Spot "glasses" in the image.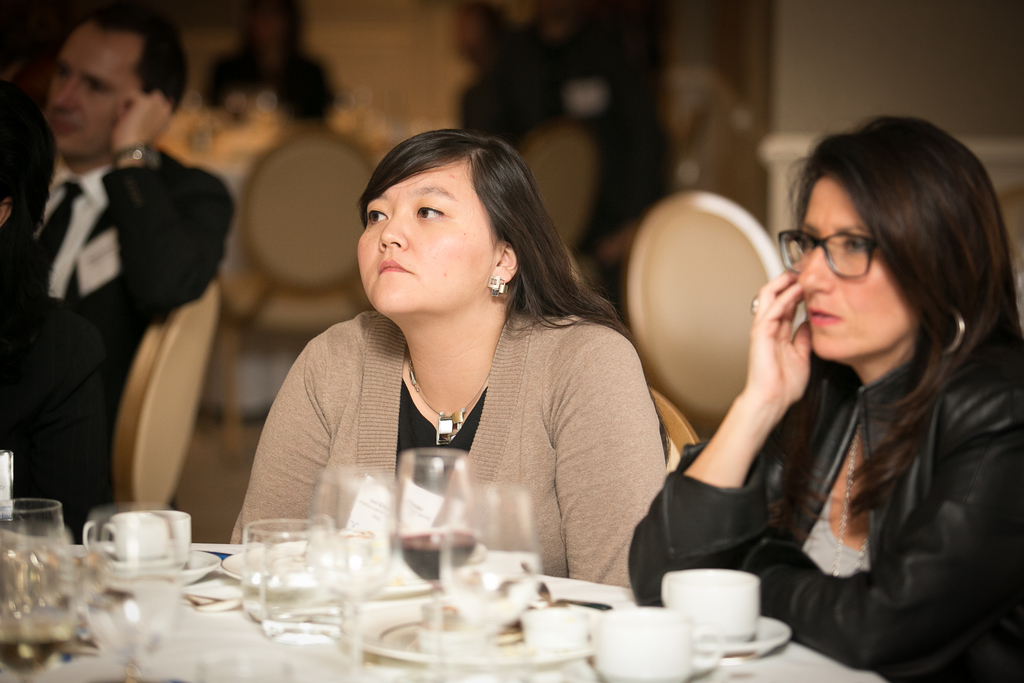
"glasses" found at x1=777, y1=226, x2=881, y2=286.
